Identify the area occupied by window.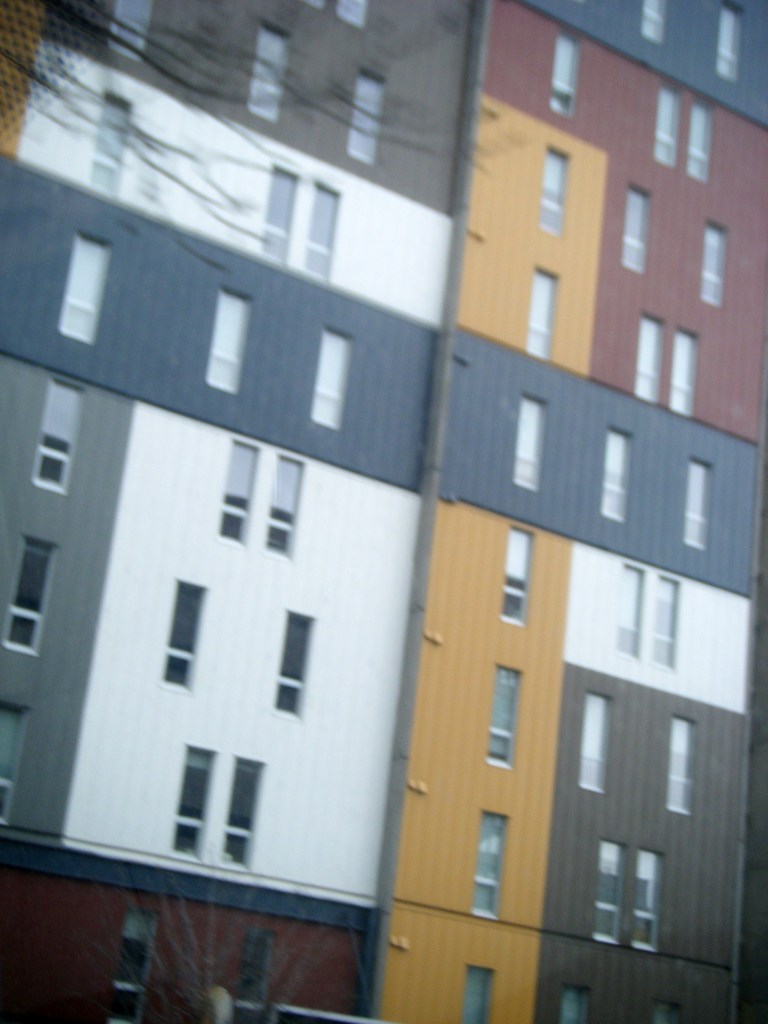
Area: (633,851,666,956).
